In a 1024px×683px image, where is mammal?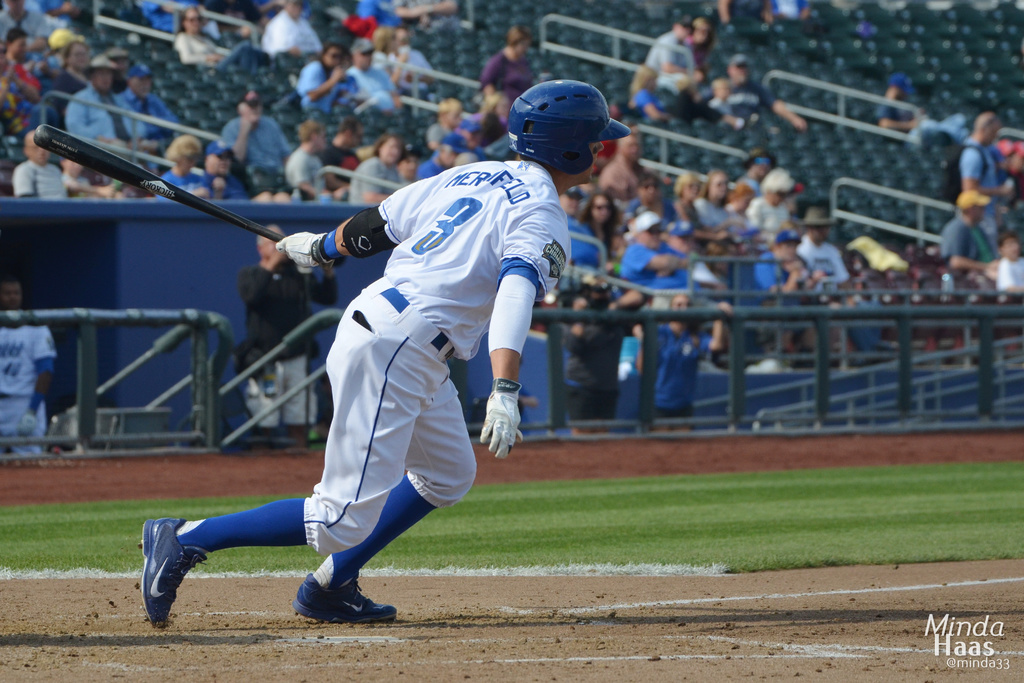
crop(960, 115, 1018, 241).
